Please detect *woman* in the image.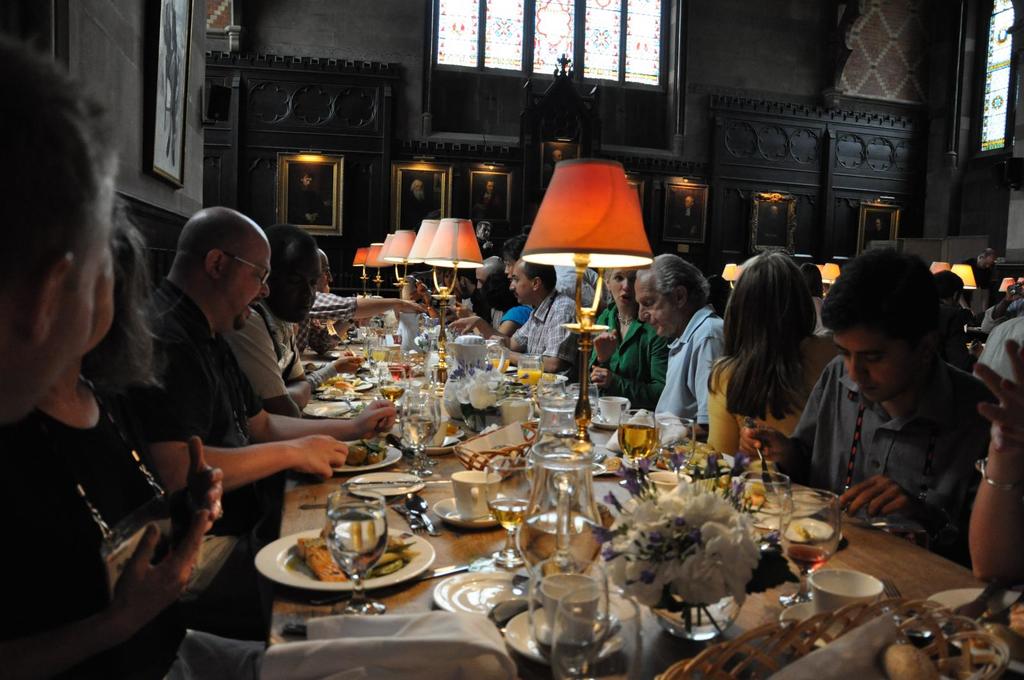
717:236:856:477.
